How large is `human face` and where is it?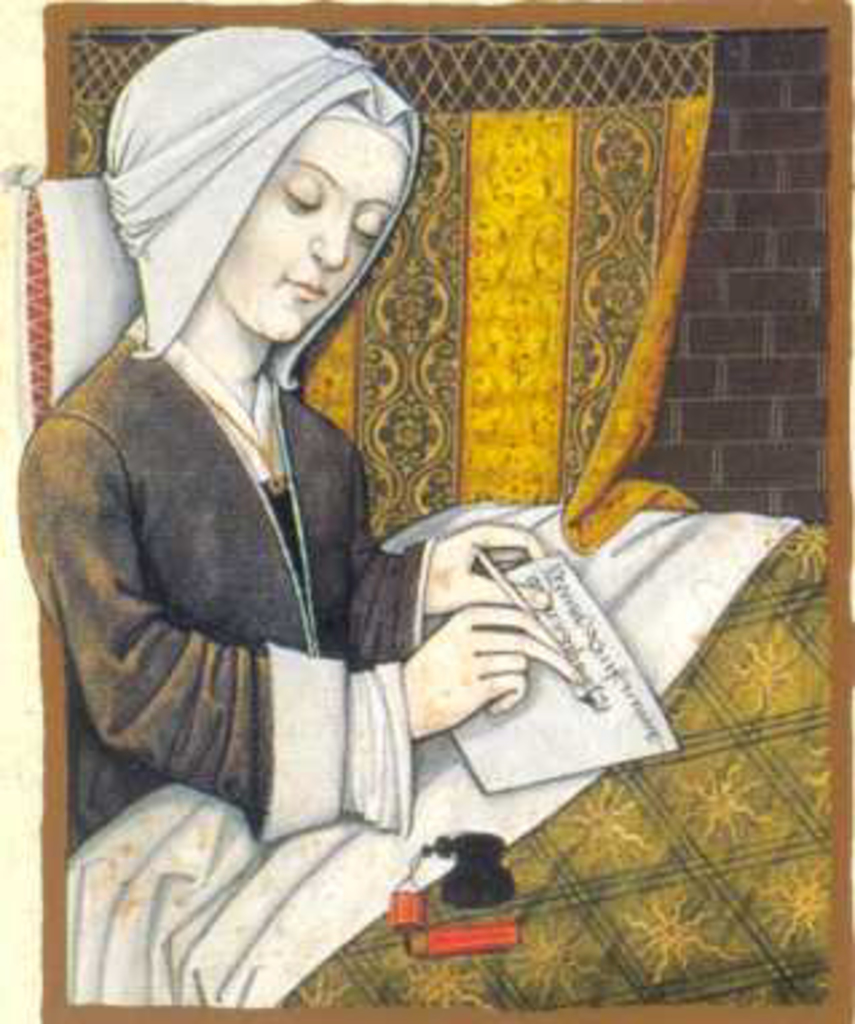
Bounding box: x1=212 y1=118 x2=413 y2=348.
